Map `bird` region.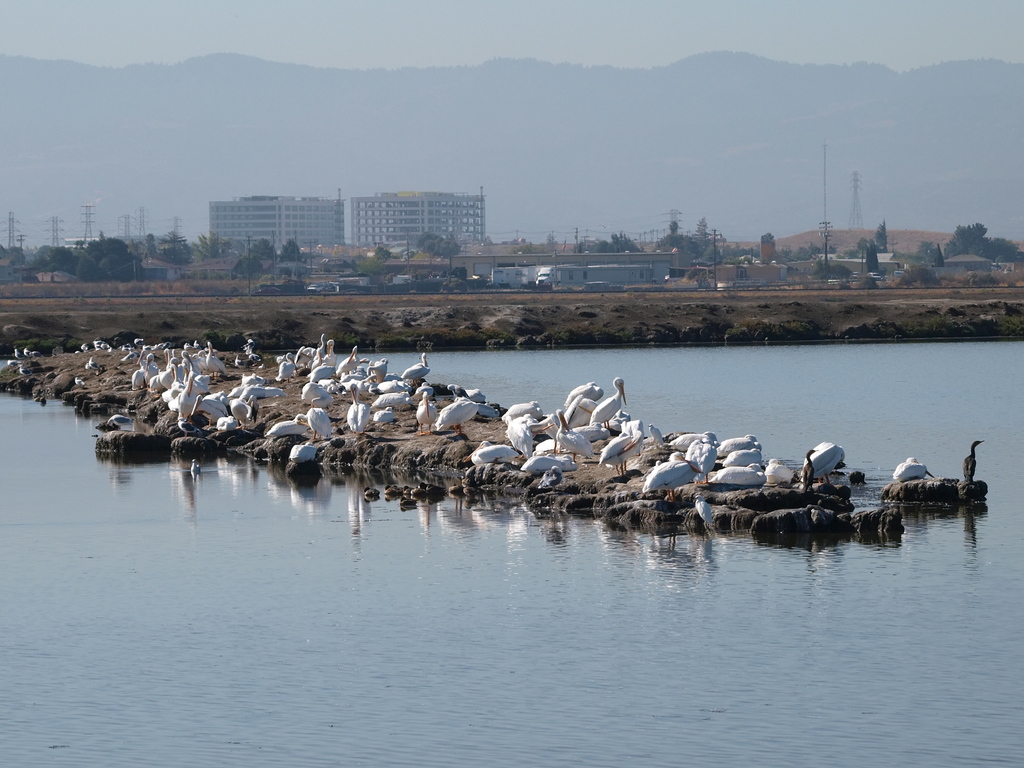
Mapped to [765, 459, 794, 482].
